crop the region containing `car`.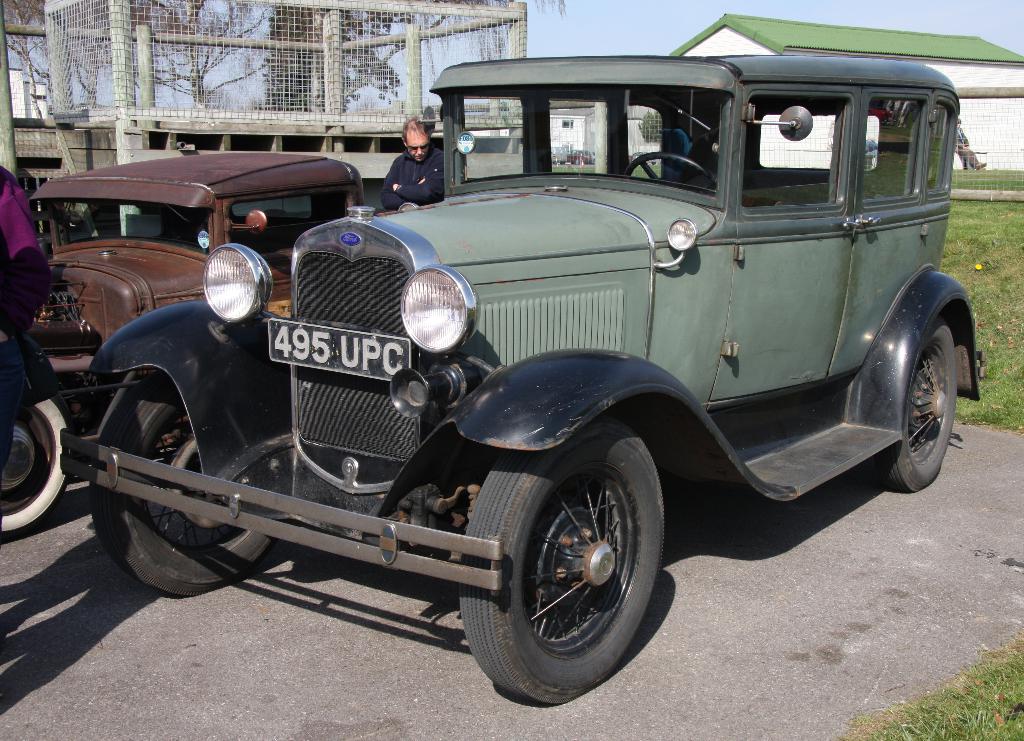
Crop region: [58,49,986,705].
